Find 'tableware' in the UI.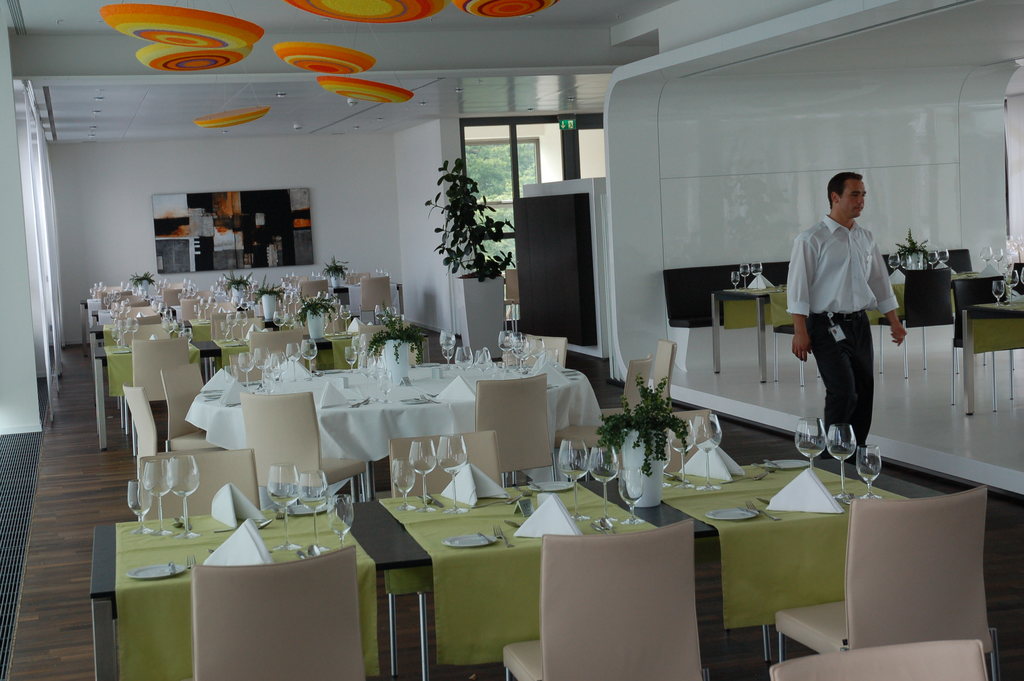
UI element at detection(900, 251, 915, 269).
